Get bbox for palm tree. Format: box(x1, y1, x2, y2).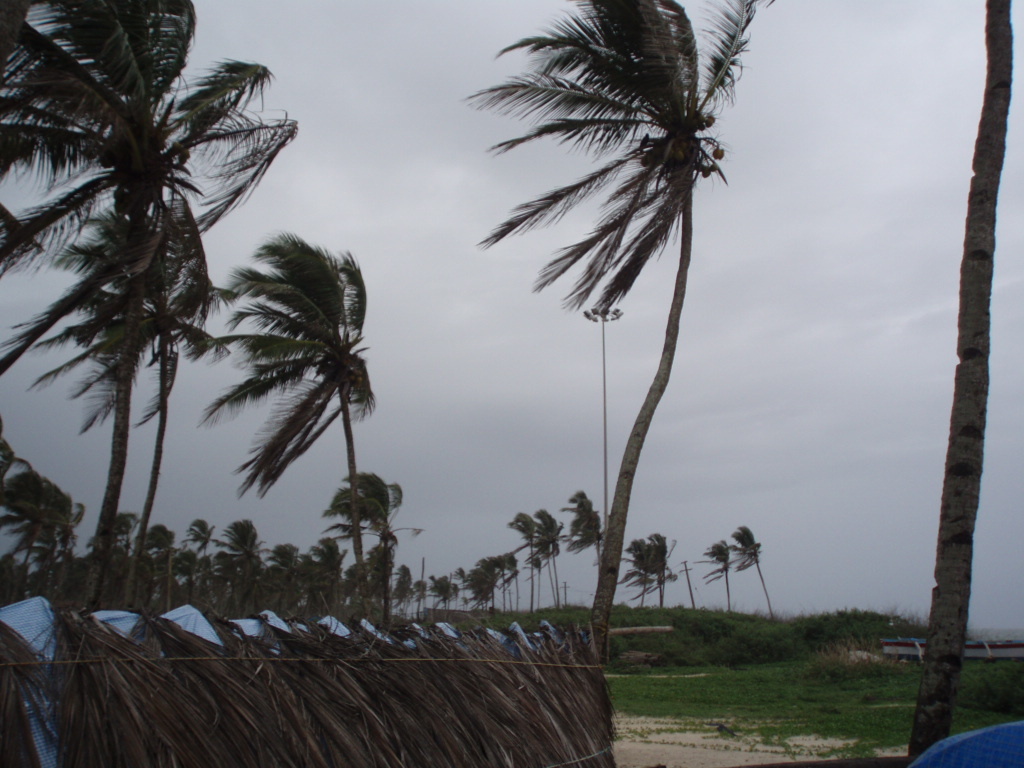
box(0, 0, 284, 571).
